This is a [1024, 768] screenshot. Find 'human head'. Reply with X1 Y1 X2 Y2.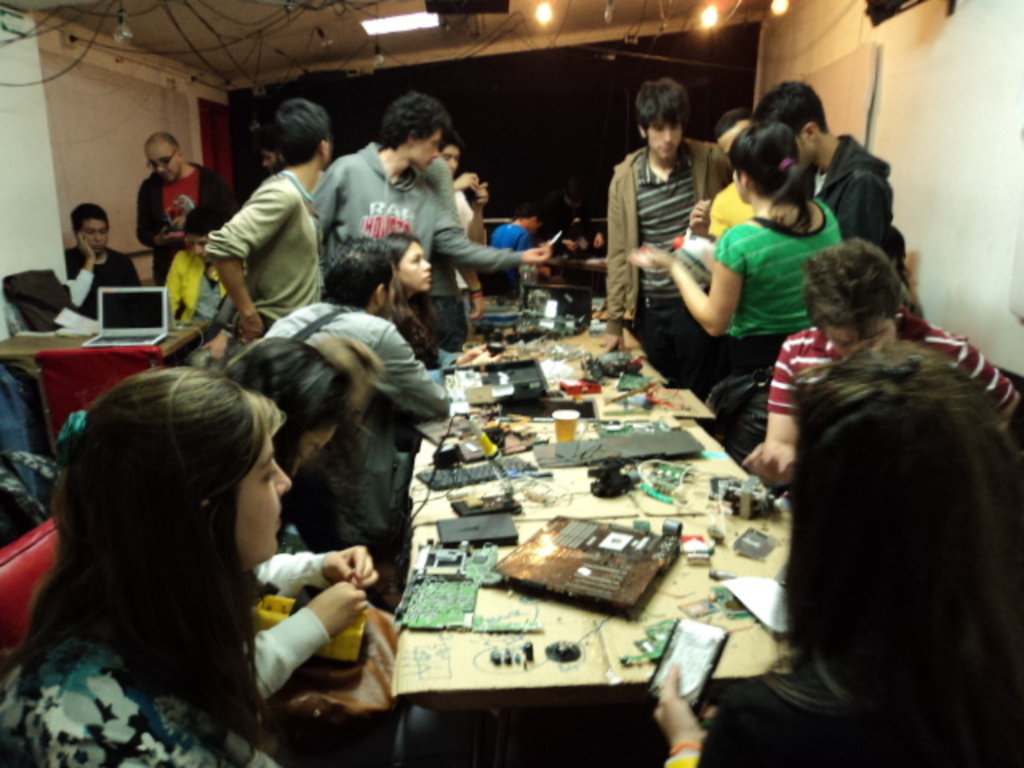
712 109 754 160.
